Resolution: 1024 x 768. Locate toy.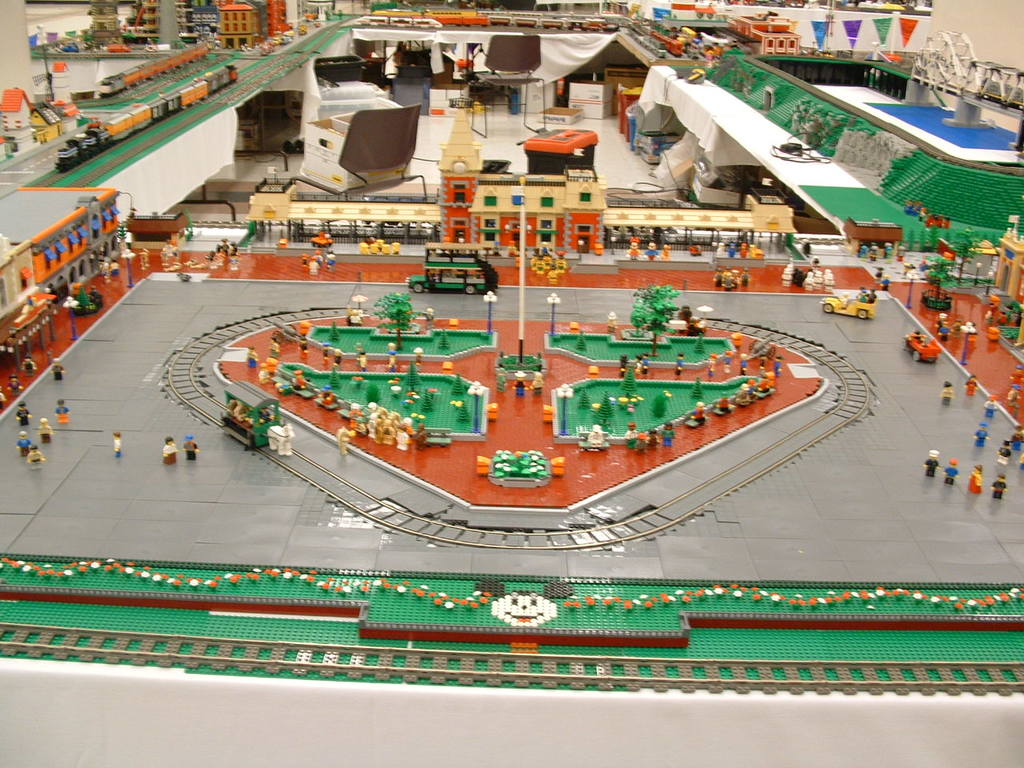
[717,245,726,255].
